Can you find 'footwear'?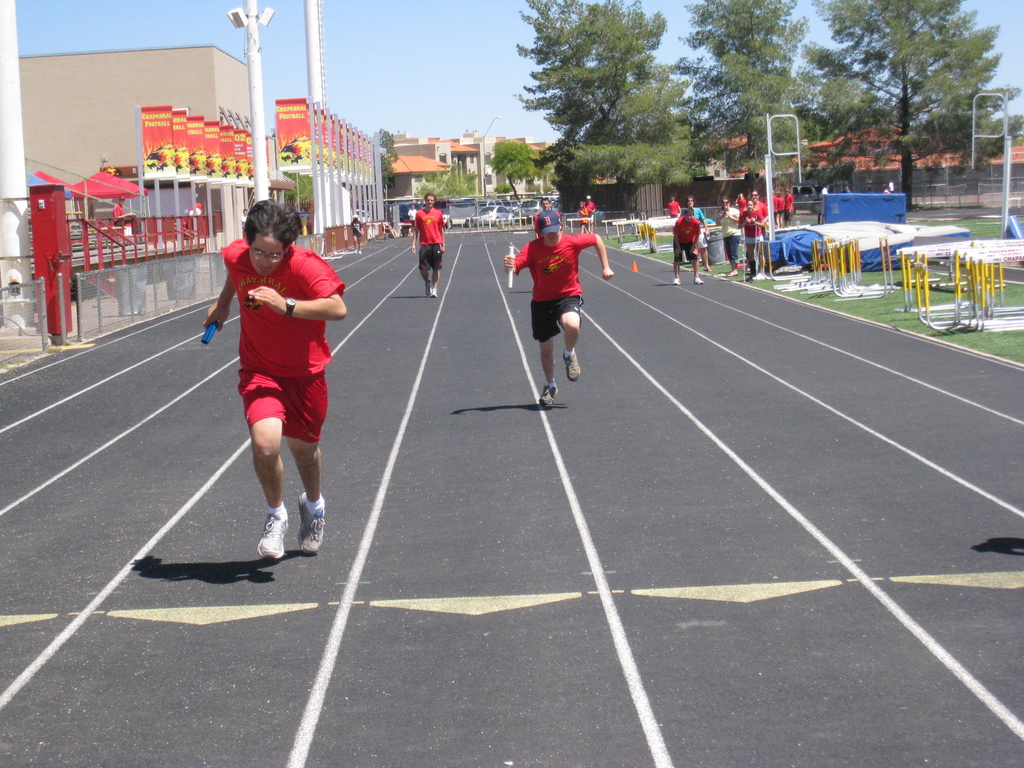
Yes, bounding box: crop(296, 491, 329, 557).
